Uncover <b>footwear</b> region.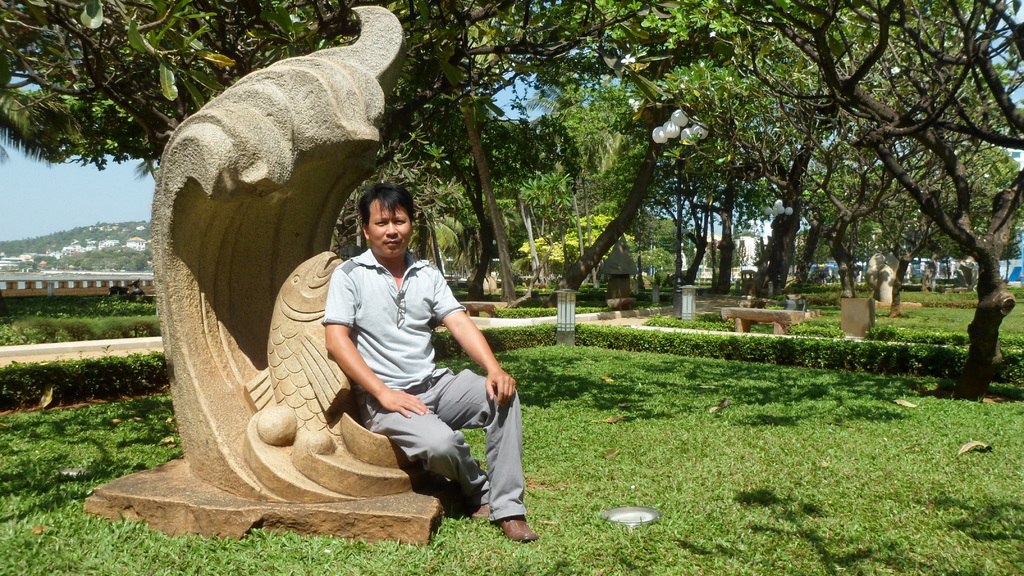
Uncovered: locate(461, 493, 481, 525).
